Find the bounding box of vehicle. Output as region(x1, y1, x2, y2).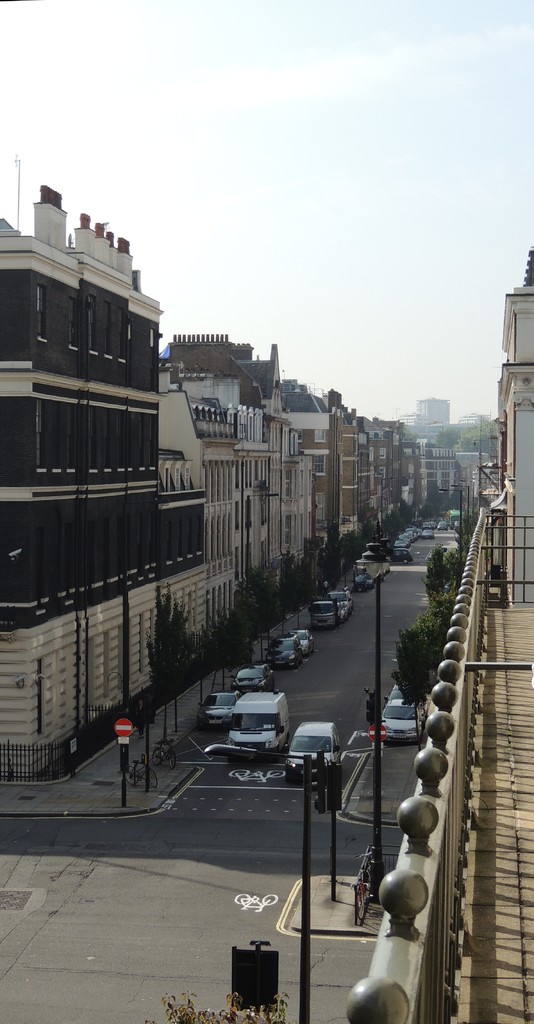
region(194, 691, 246, 722).
